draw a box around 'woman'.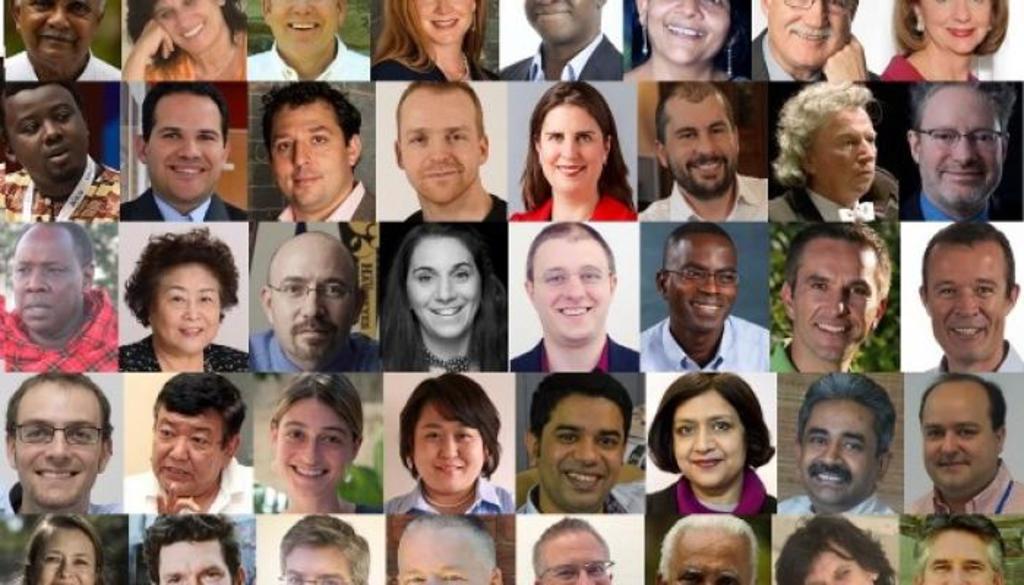
<region>123, 0, 255, 80</region>.
